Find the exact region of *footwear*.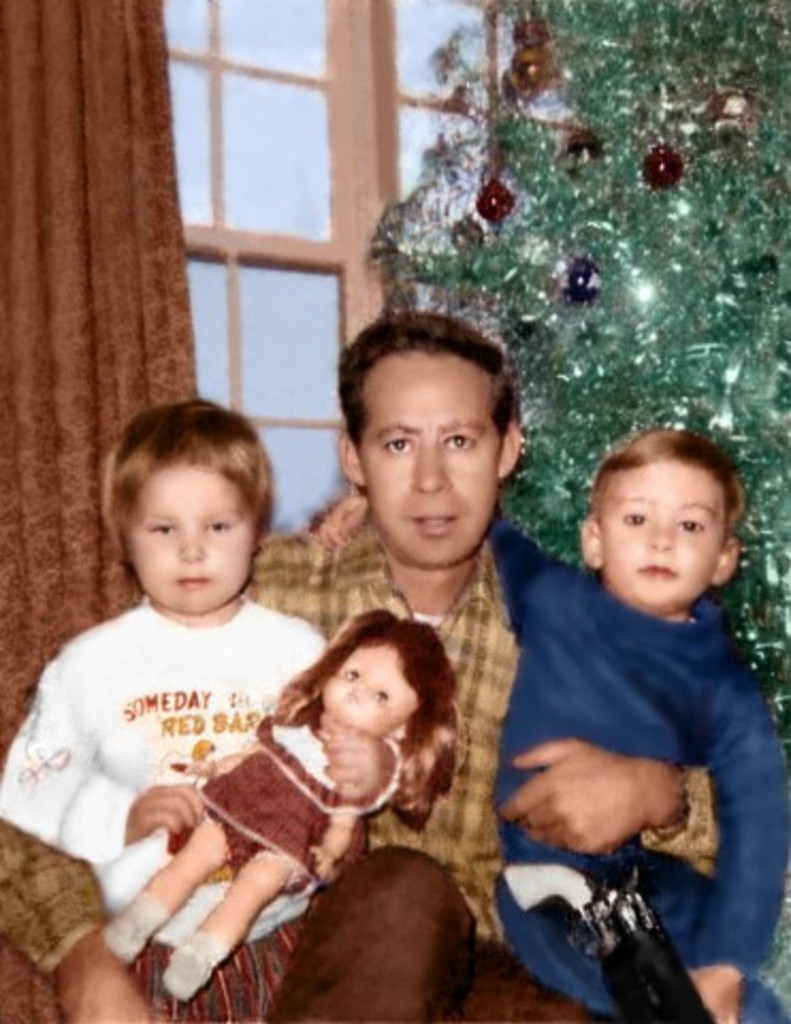
Exact region: x1=96, y1=919, x2=151, y2=969.
